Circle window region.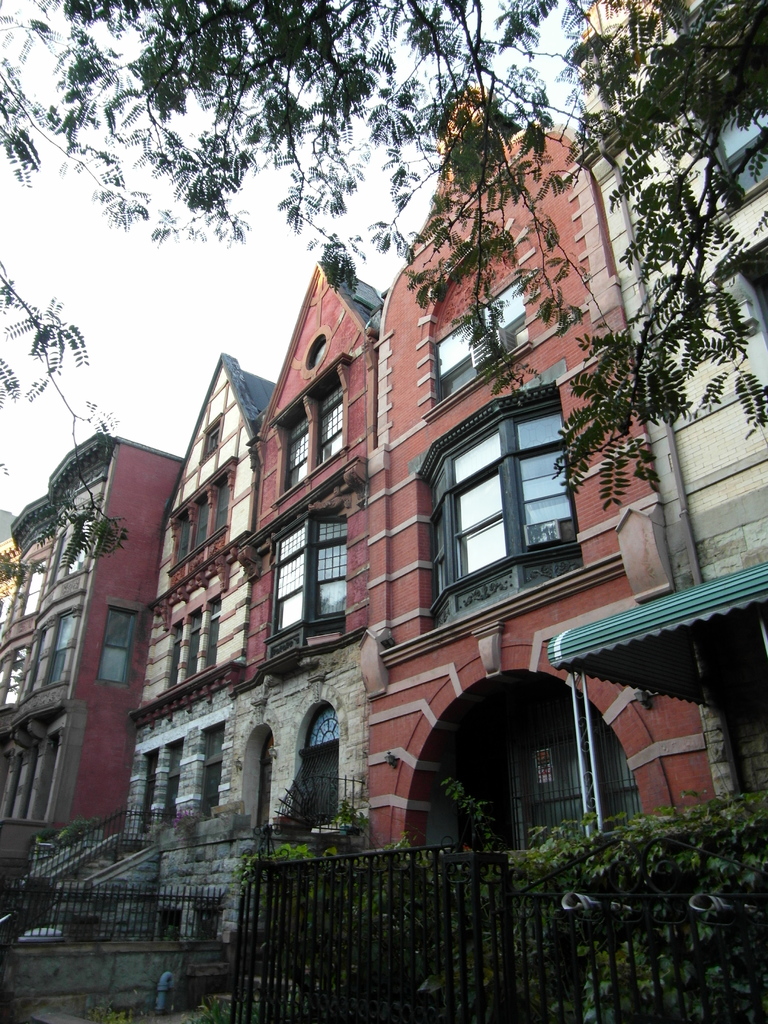
Region: 257,503,348,669.
